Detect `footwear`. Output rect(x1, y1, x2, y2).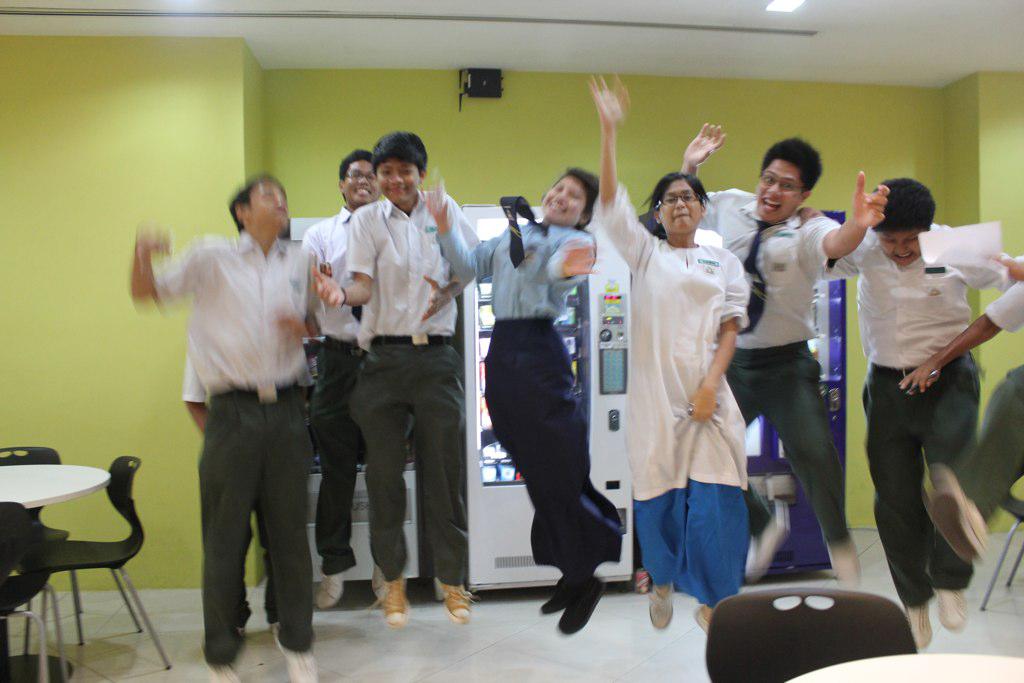
rect(936, 587, 966, 630).
